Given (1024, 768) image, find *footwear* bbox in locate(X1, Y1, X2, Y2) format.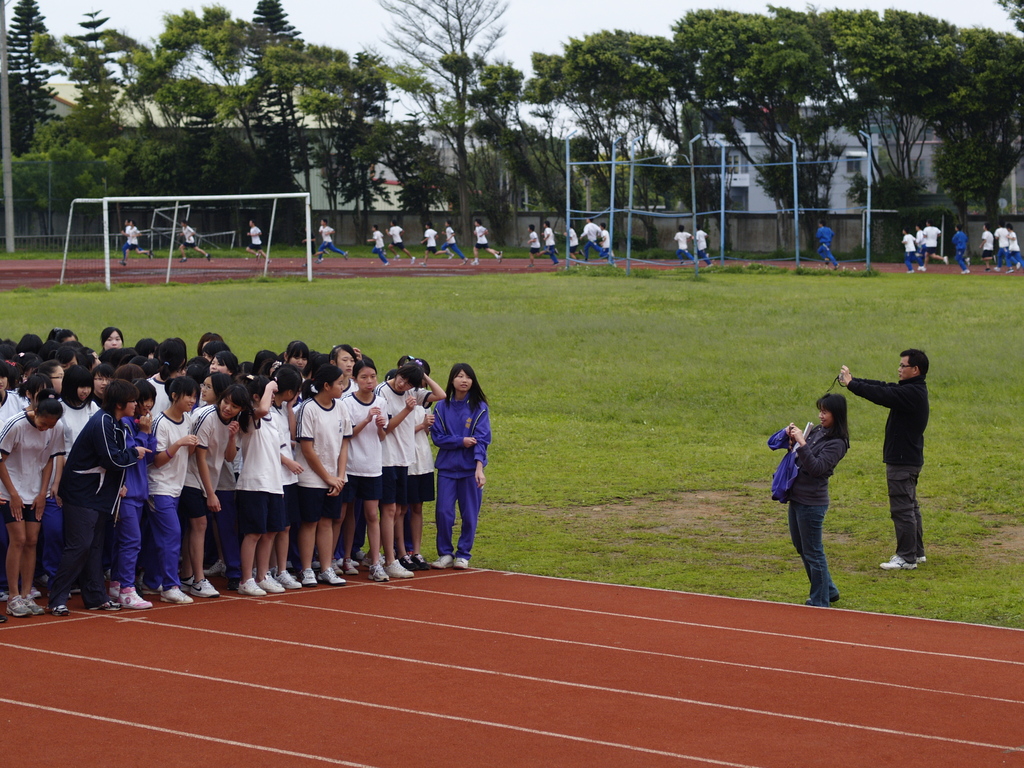
locate(161, 586, 193, 605).
